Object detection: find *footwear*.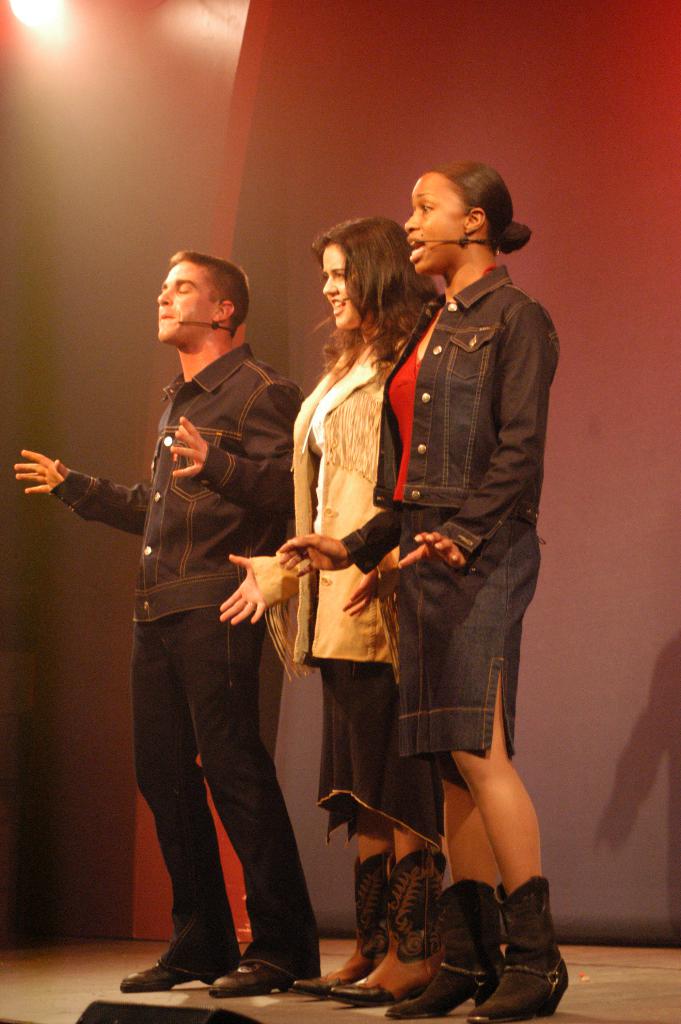
(left=113, top=946, right=237, bottom=991).
